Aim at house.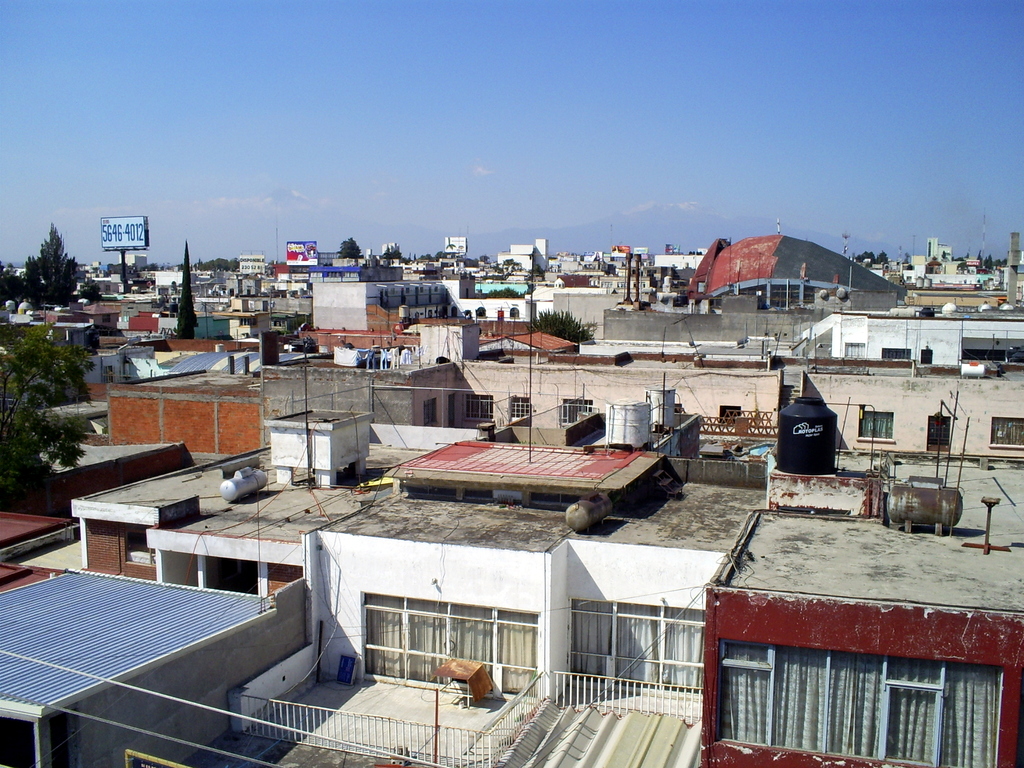
Aimed at <region>0, 560, 317, 767</region>.
